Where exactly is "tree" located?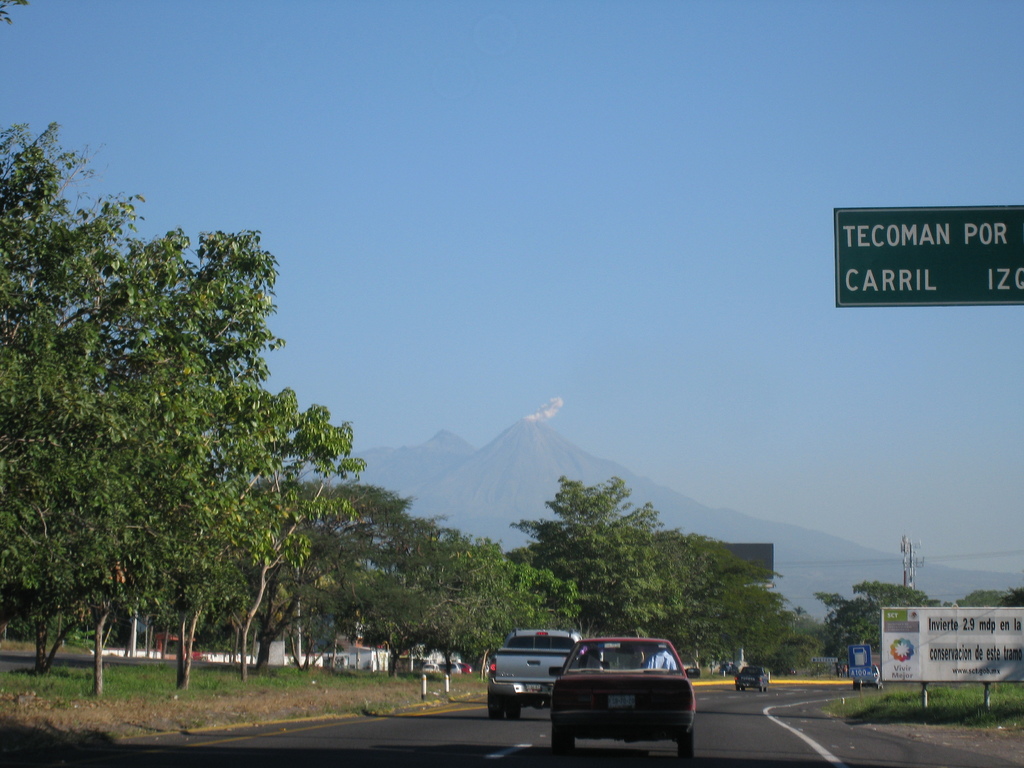
Its bounding box is (x1=203, y1=401, x2=364, y2=689).
